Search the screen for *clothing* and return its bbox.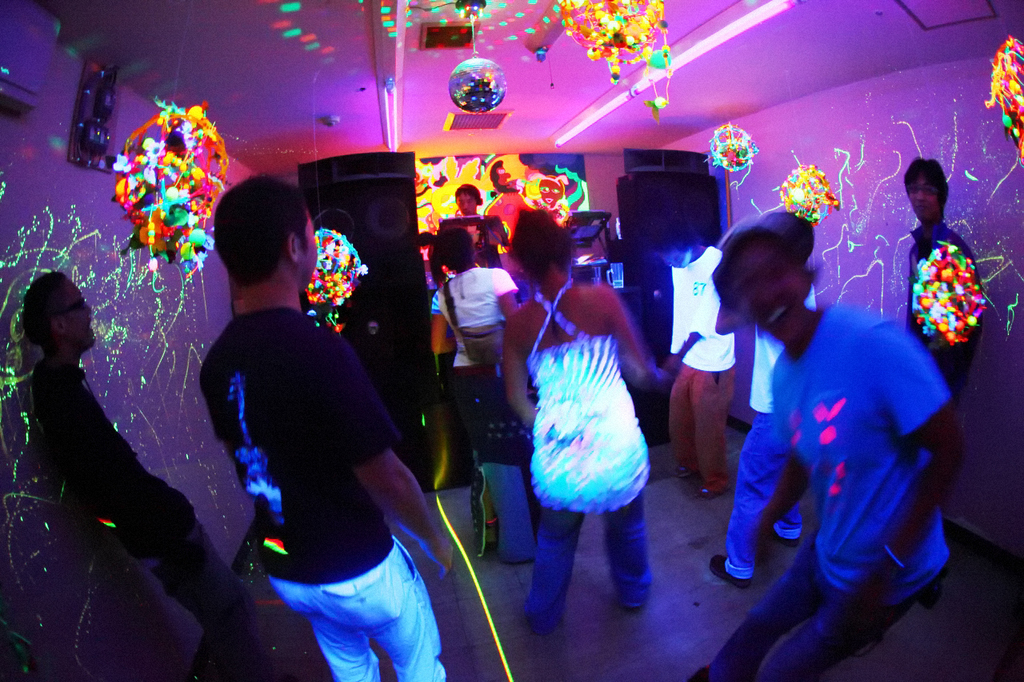
Found: region(494, 277, 662, 642).
